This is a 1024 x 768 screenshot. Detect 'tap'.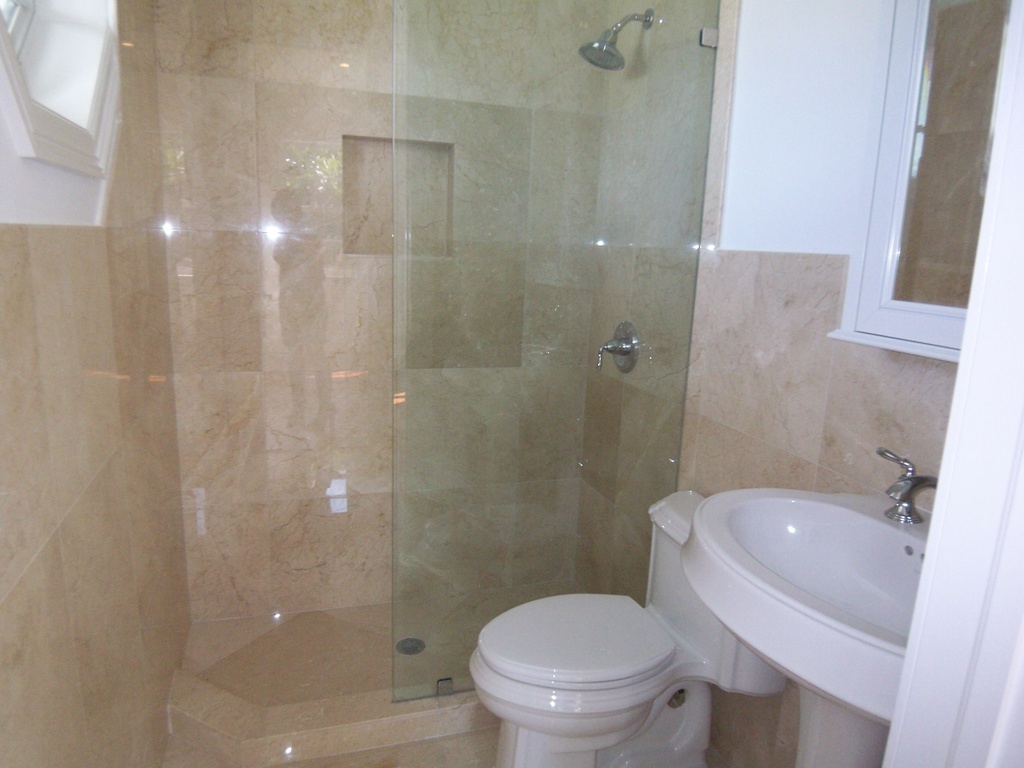
884, 450, 934, 520.
